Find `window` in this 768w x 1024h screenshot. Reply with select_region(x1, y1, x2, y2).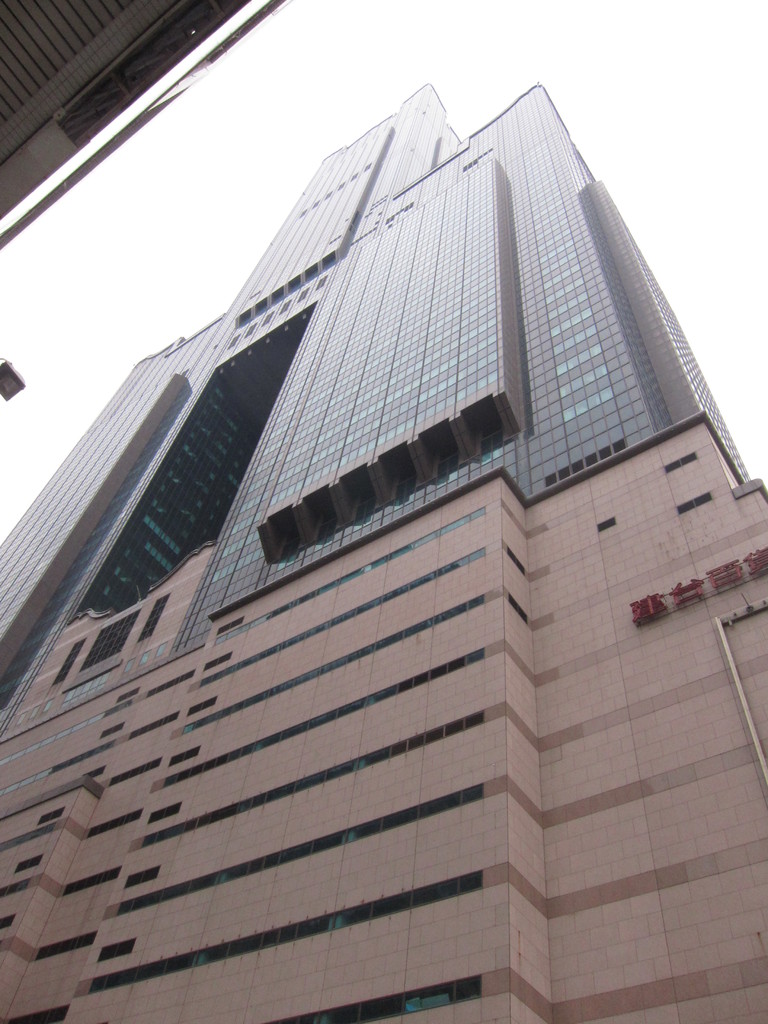
select_region(0, 913, 18, 932).
